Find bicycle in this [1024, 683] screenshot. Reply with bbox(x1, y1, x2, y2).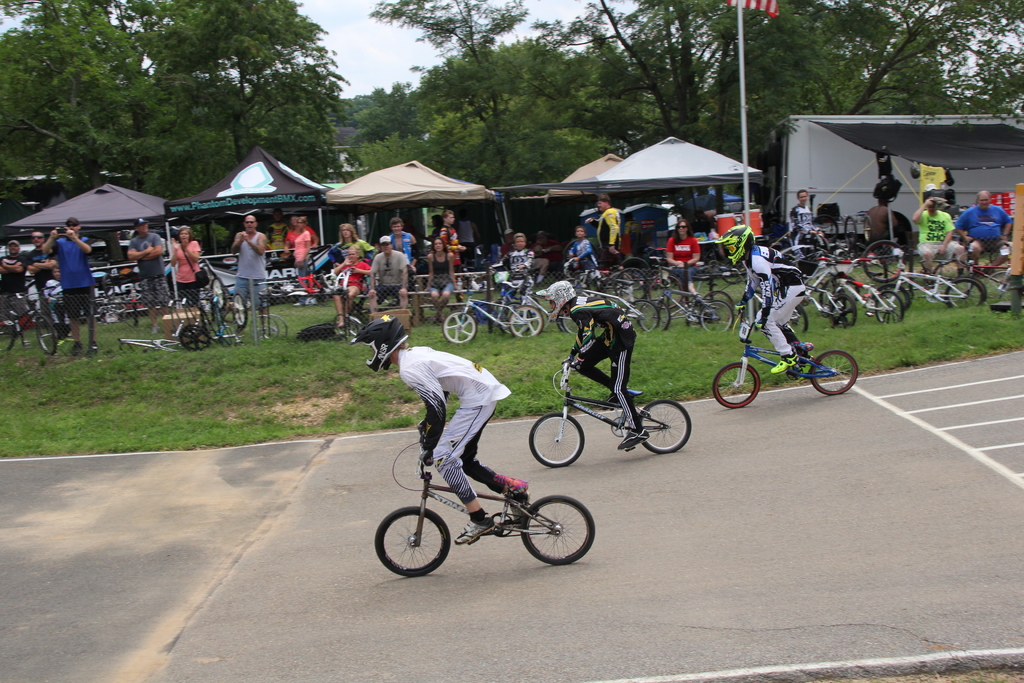
bbox(855, 242, 913, 276).
